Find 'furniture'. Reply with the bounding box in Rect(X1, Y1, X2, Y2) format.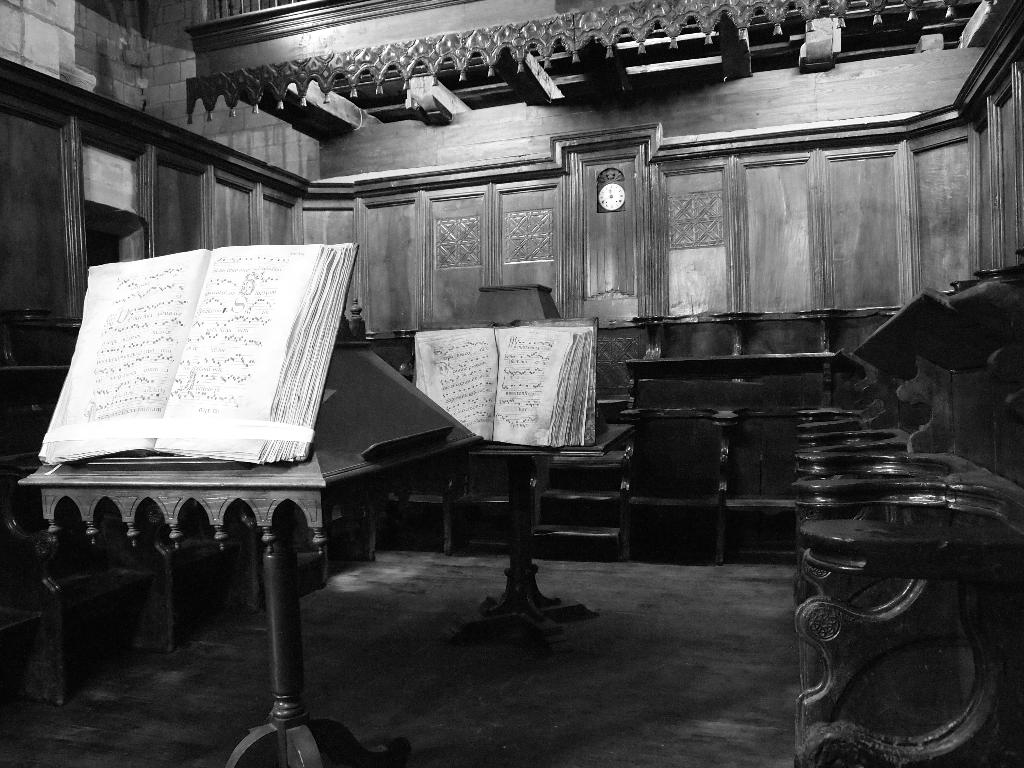
Rect(403, 285, 634, 630).
